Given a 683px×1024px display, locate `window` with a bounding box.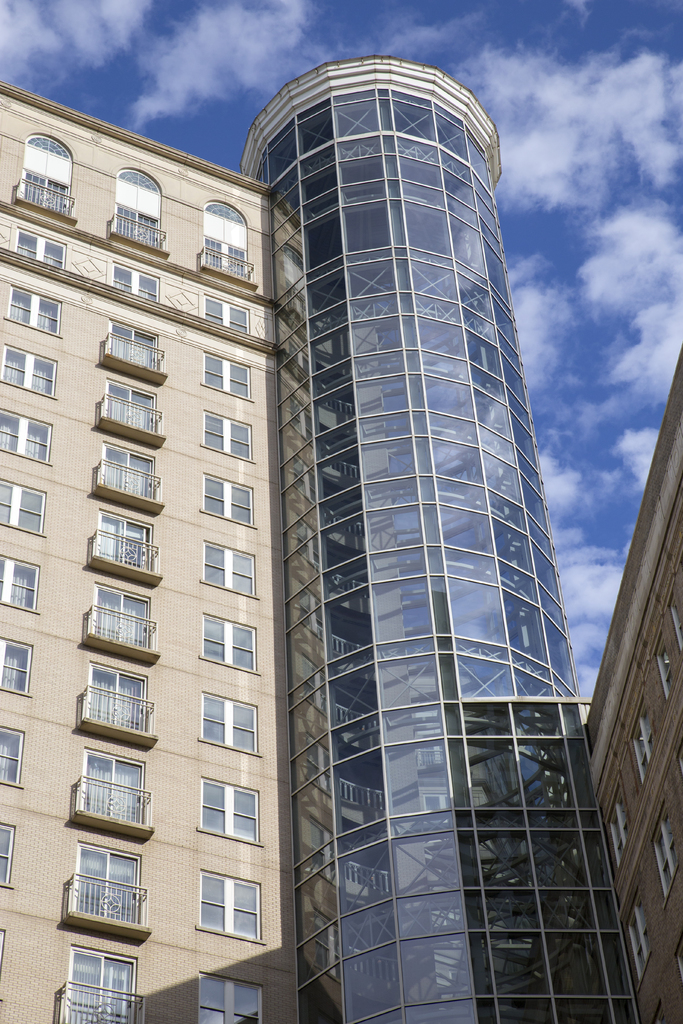
Located: [left=199, top=778, right=258, bottom=840].
